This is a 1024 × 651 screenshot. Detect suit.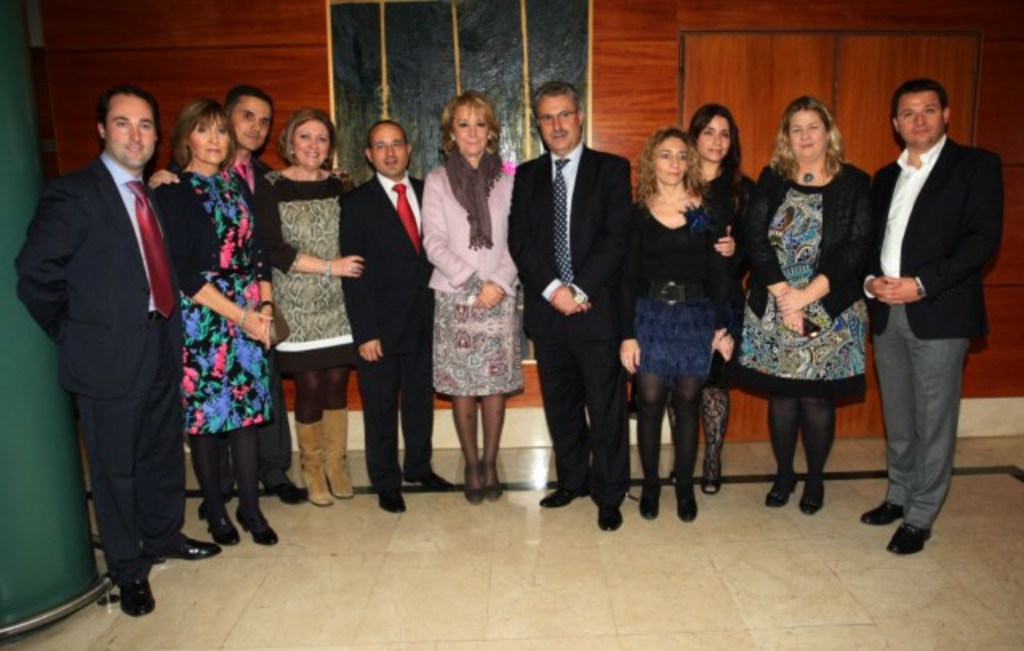
select_region(498, 147, 635, 510).
